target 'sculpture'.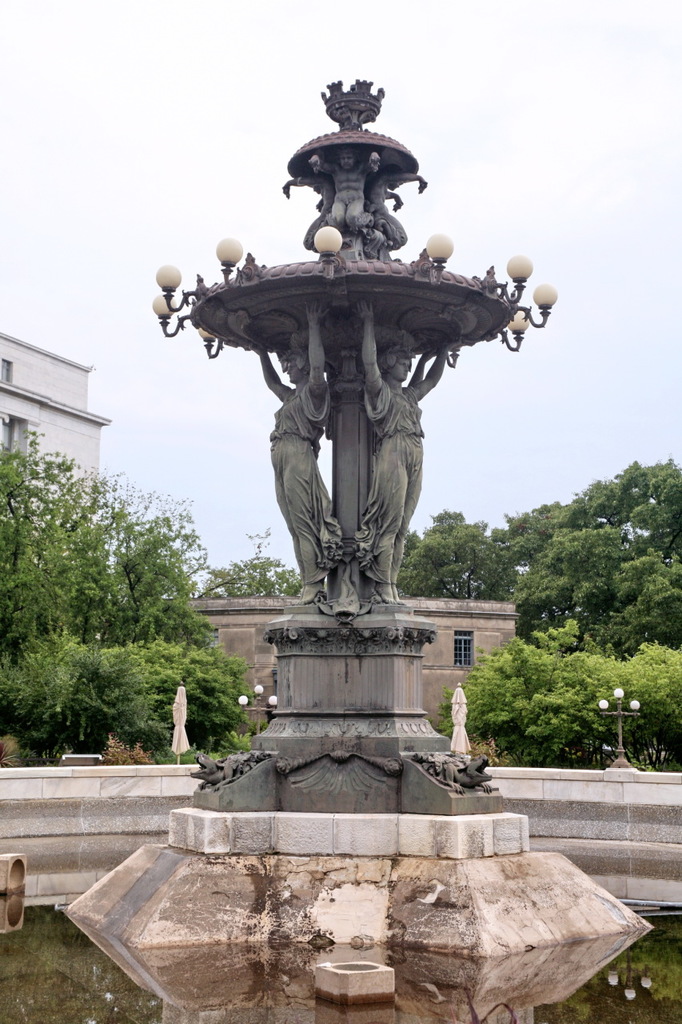
Target region: x1=153, y1=73, x2=542, y2=790.
